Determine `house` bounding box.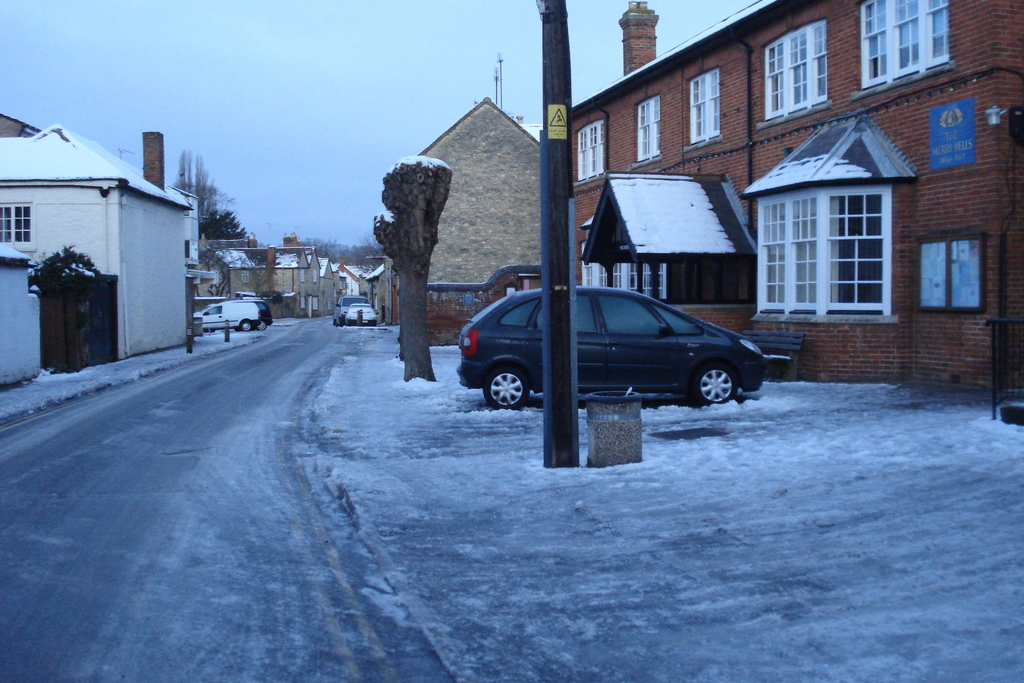
Determined: 317, 258, 329, 311.
